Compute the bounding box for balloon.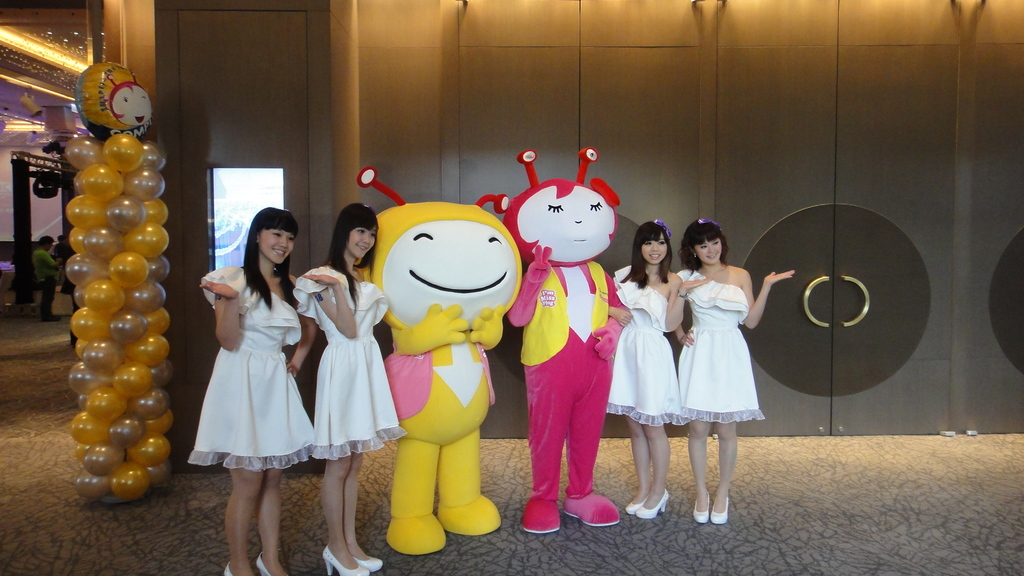
box=[75, 177, 86, 192].
